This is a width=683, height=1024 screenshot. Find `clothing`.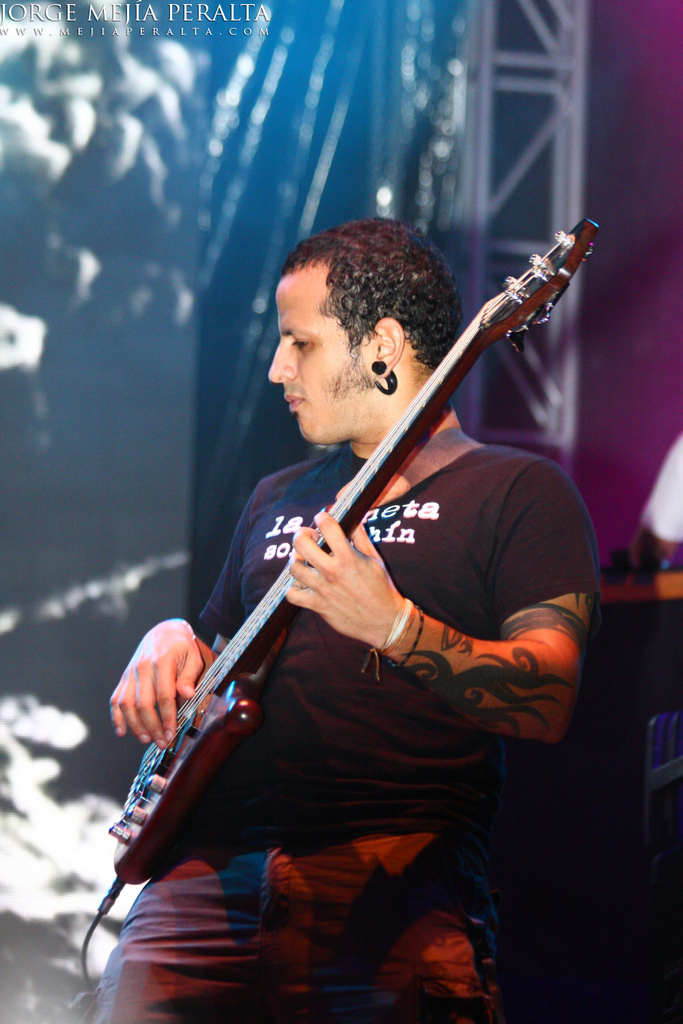
Bounding box: 108,260,552,984.
